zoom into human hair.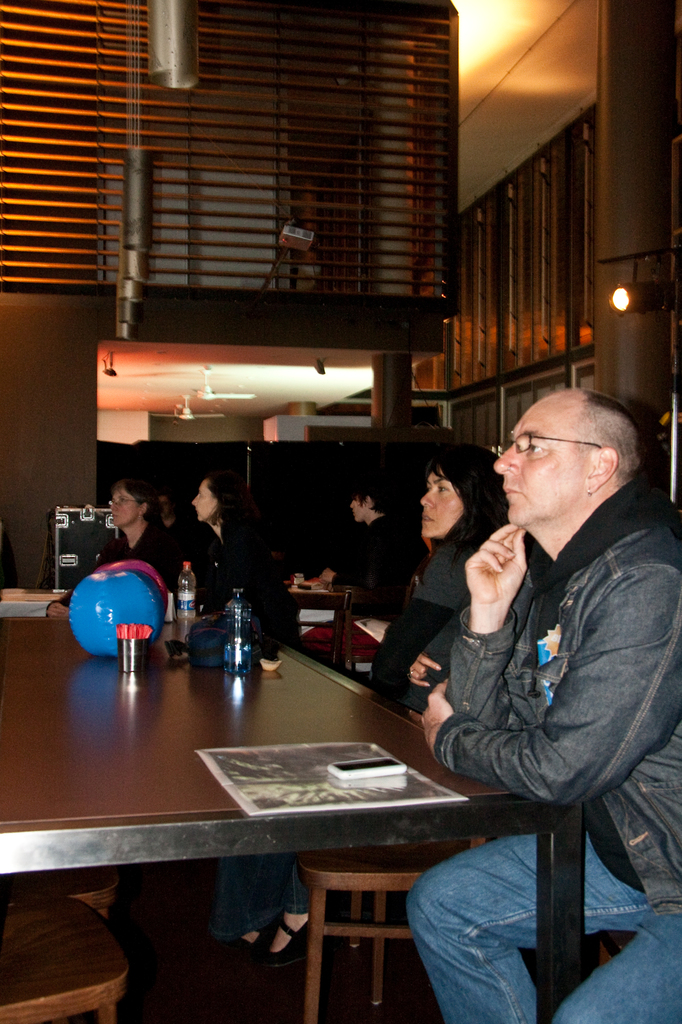
Zoom target: Rect(125, 481, 163, 527).
